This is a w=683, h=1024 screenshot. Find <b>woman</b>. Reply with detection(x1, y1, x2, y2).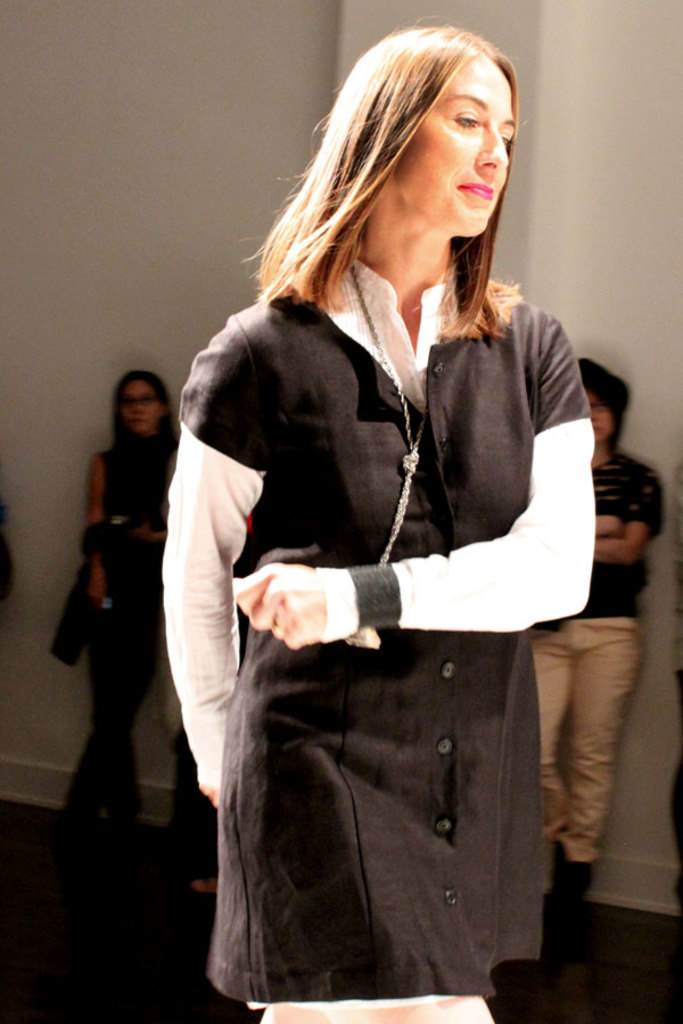
detection(148, 49, 612, 993).
